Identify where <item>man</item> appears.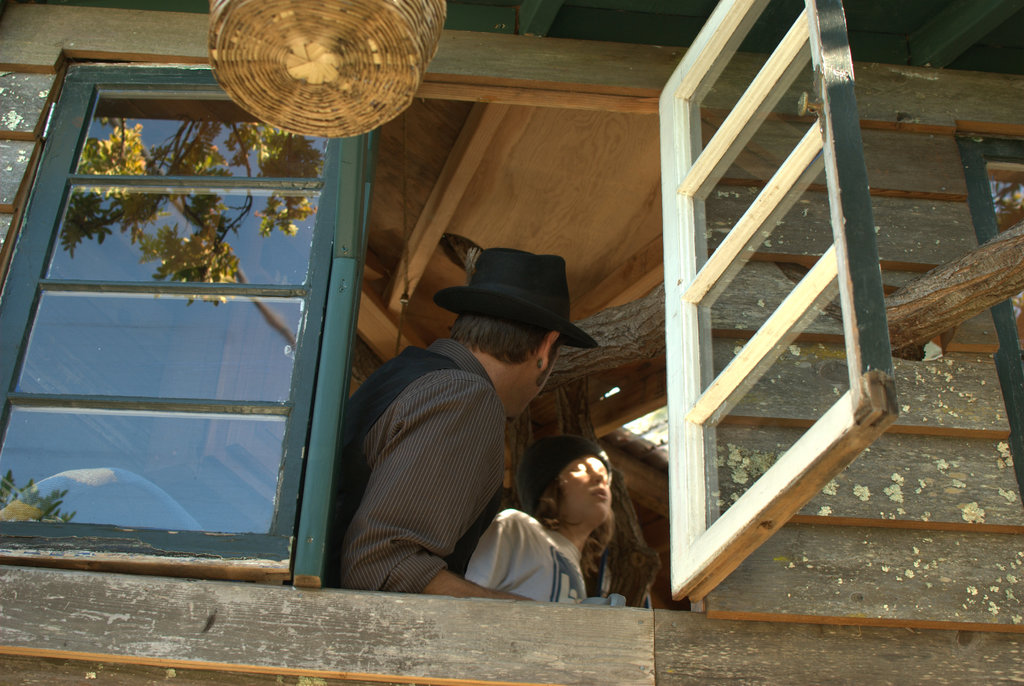
Appears at locate(321, 280, 607, 603).
